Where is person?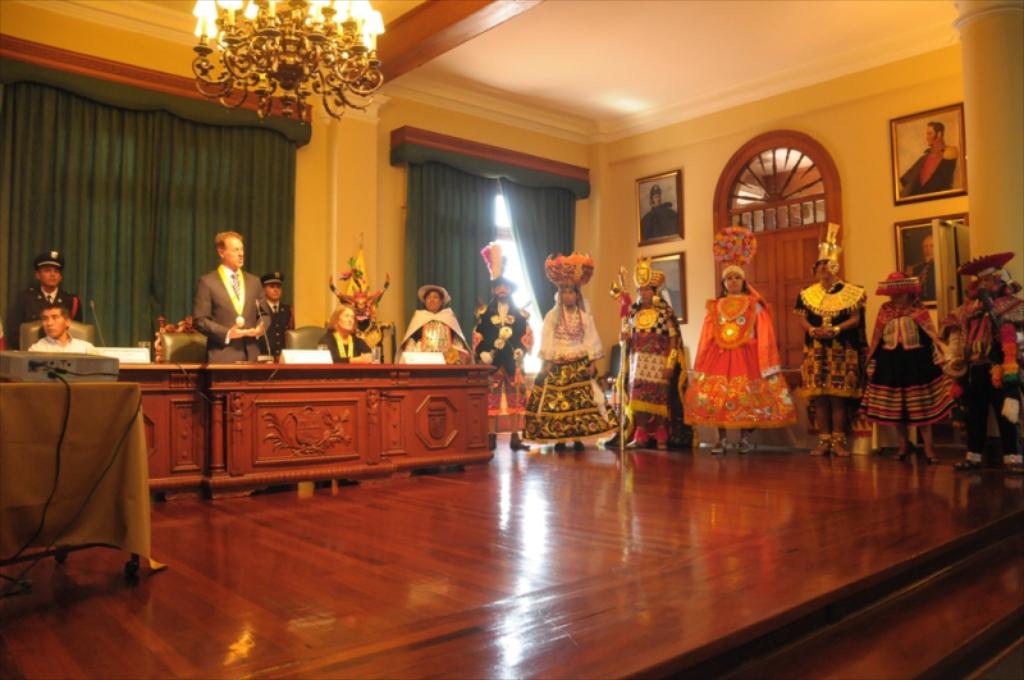
pyautogui.locateOnScreen(618, 273, 676, 458).
